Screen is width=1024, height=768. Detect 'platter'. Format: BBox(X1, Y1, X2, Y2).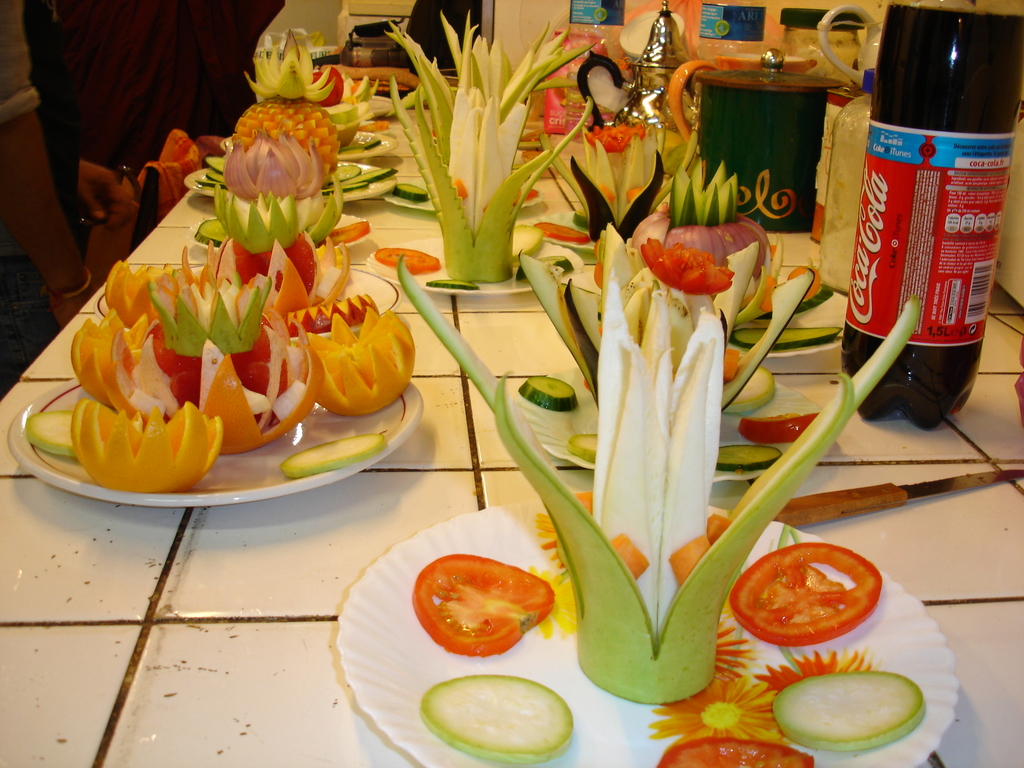
BBox(366, 239, 579, 298).
